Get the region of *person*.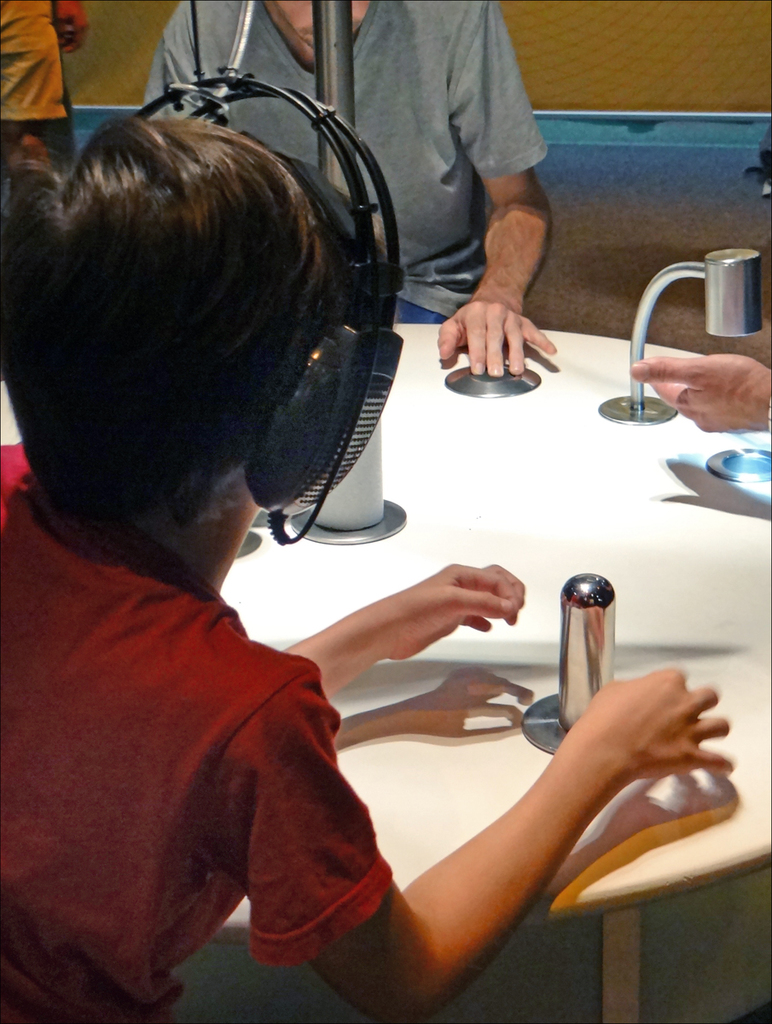
142:0:556:375.
